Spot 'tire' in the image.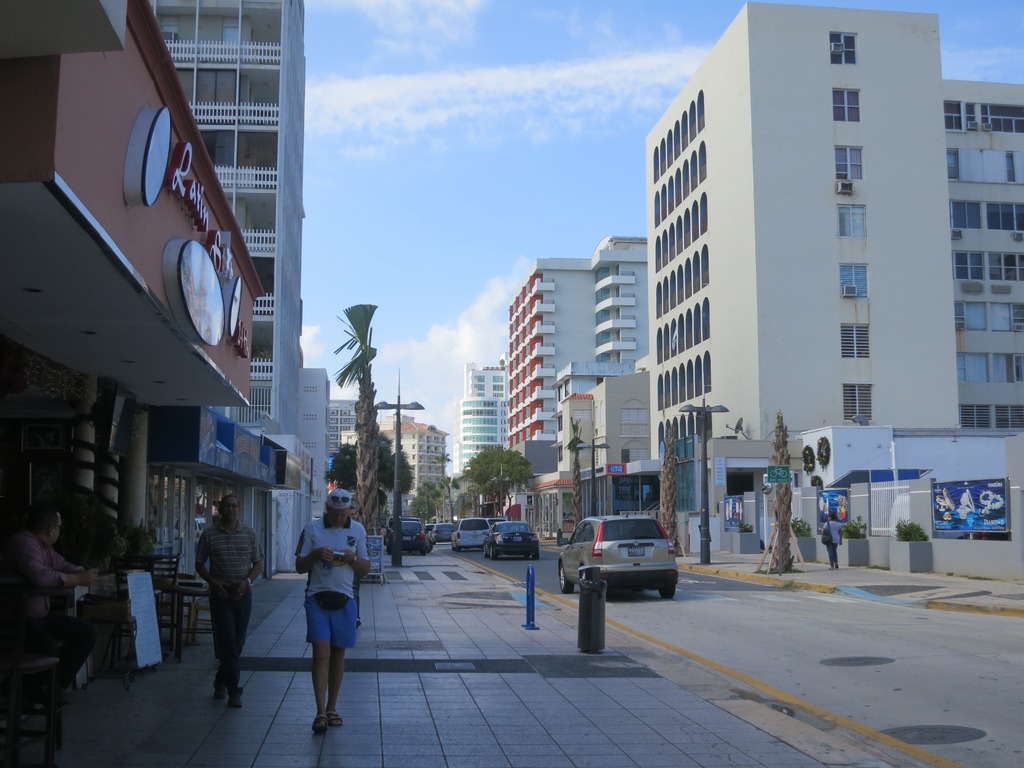
'tire' found at {"x1": 523, "y1": 550, "x2": 531, "y2": 557}.
